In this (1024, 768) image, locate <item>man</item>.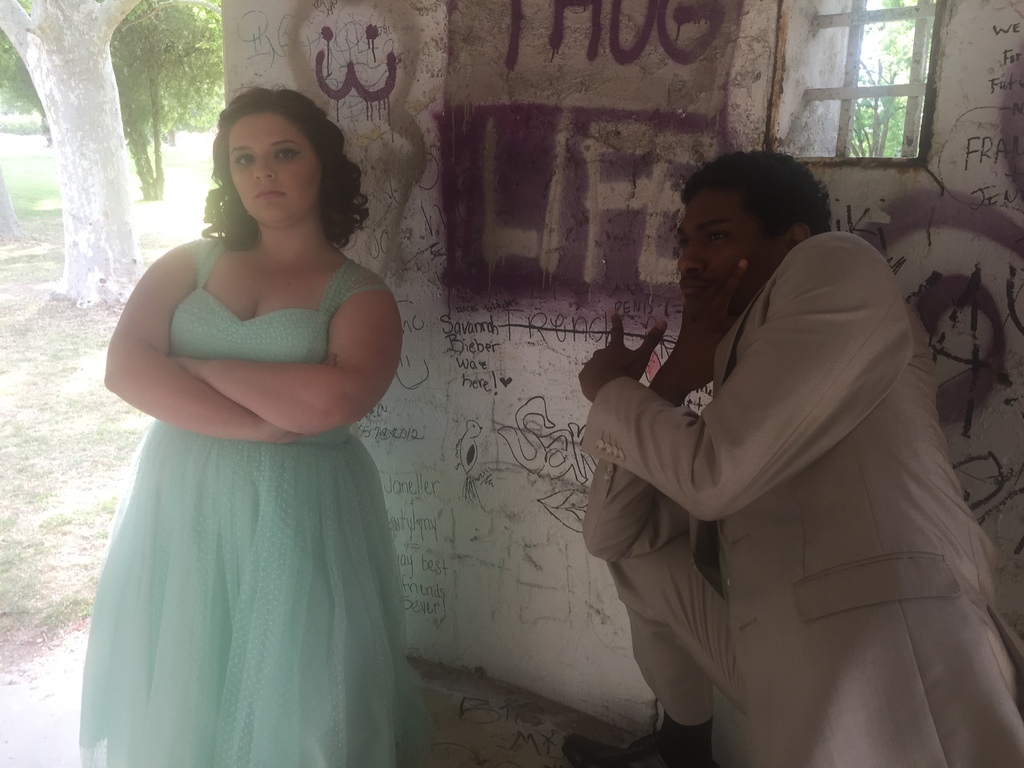
Bounding box: 580/141/989/754.
